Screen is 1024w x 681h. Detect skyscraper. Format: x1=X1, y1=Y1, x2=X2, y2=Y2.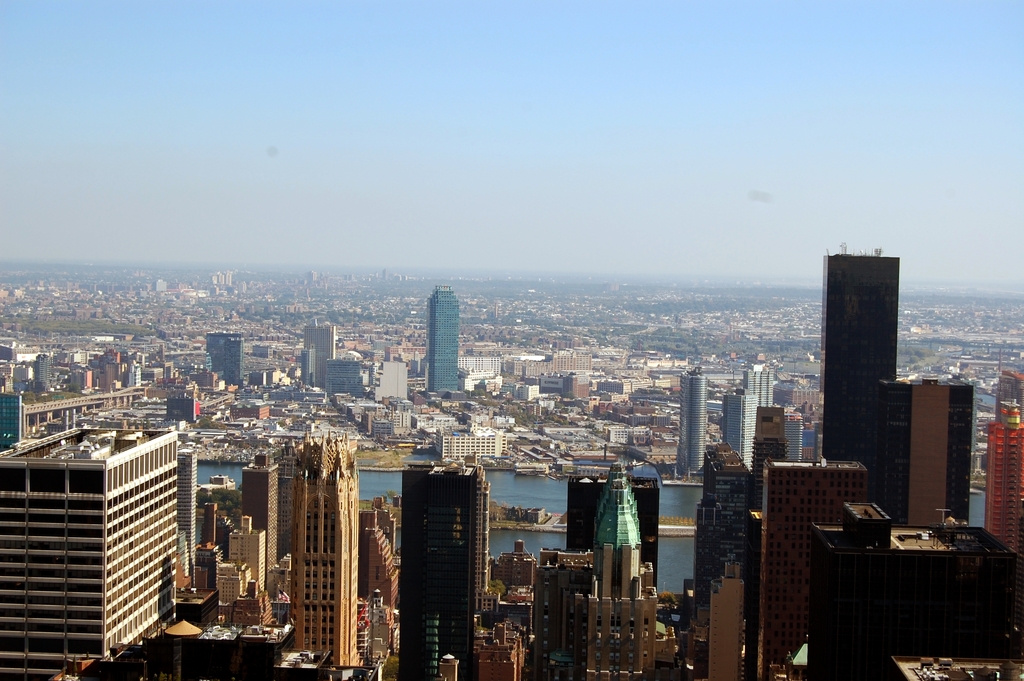
x1=292, y1=448, x2=361, y2=669.
